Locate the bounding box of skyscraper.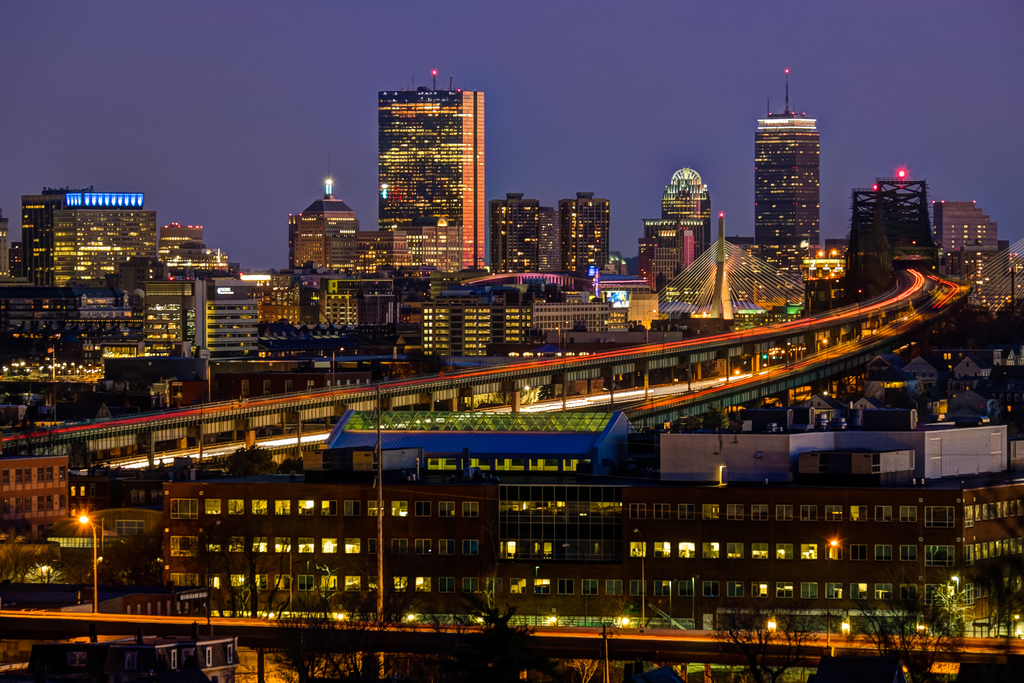
Bounding box: x1=561 y1=188 x2=614 y2=293.
